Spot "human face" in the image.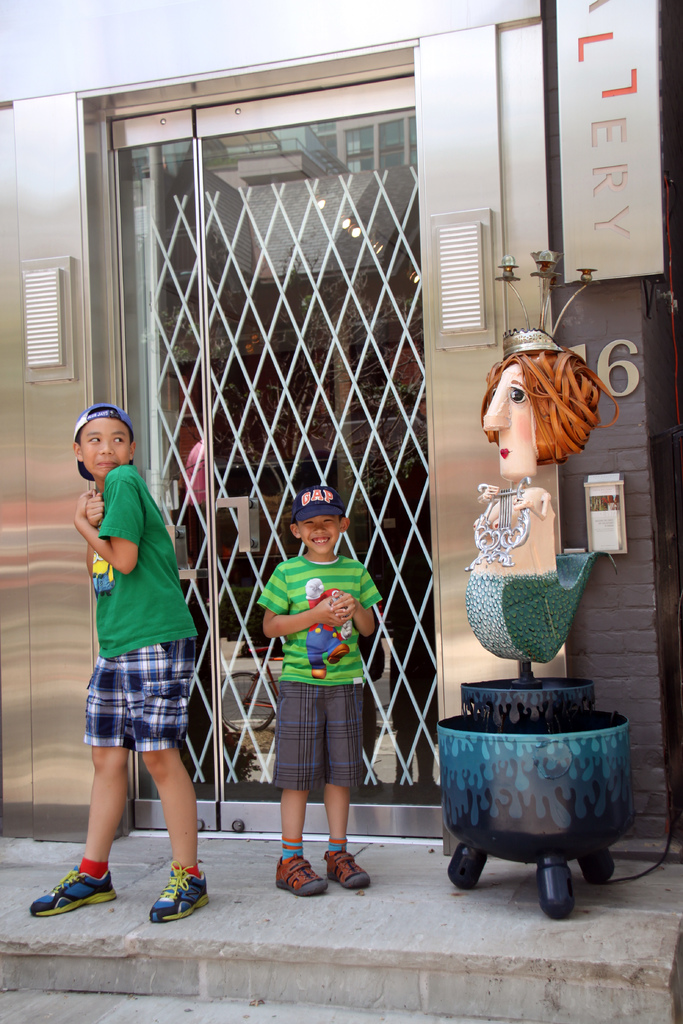
"human face" found at 297, 518, 339, 555.
